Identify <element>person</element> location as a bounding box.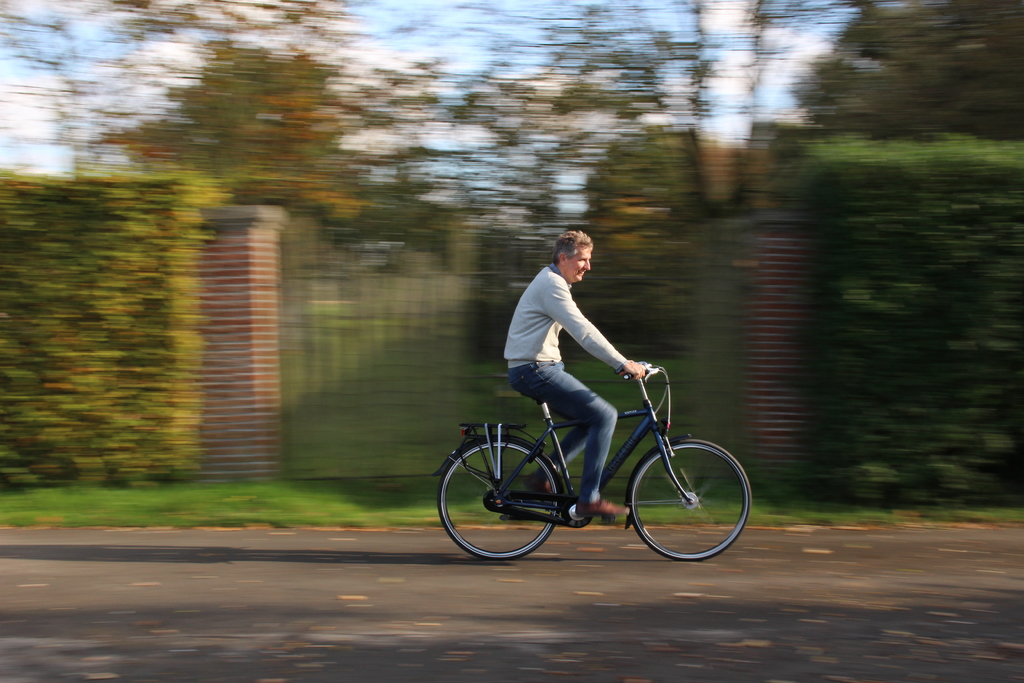
pyautogui.locateOnScreen(481, 234, 689, 505).
